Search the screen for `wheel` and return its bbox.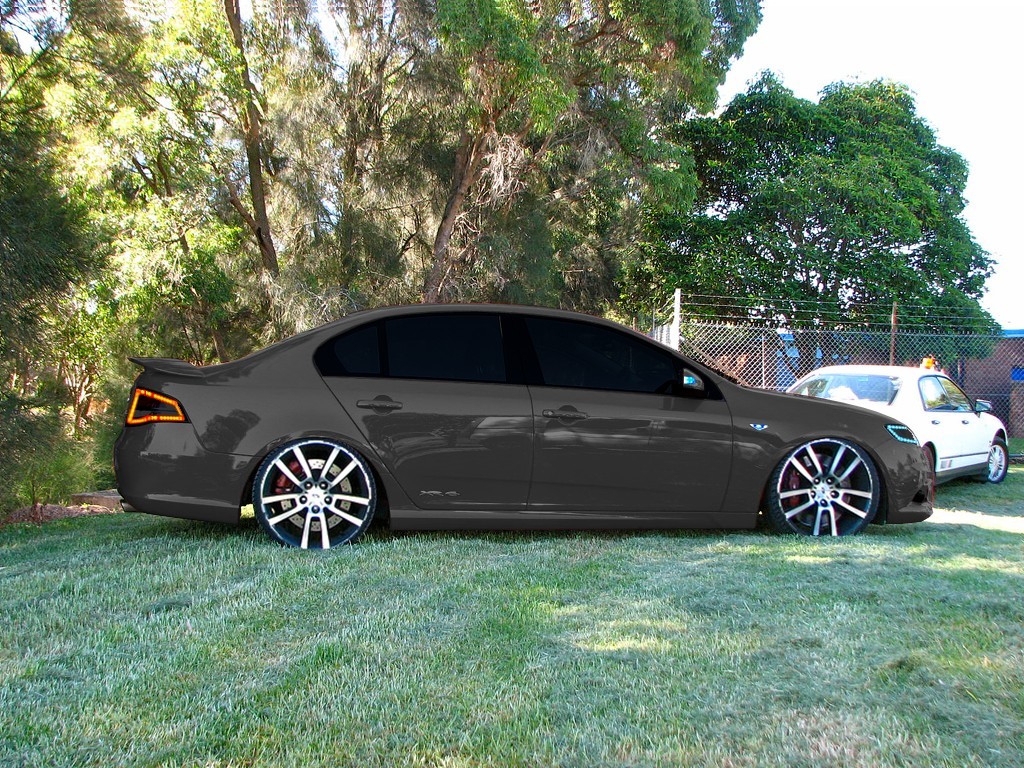
Found: pyautogui.locateOnScreen(991, 437, 1010, 486).
